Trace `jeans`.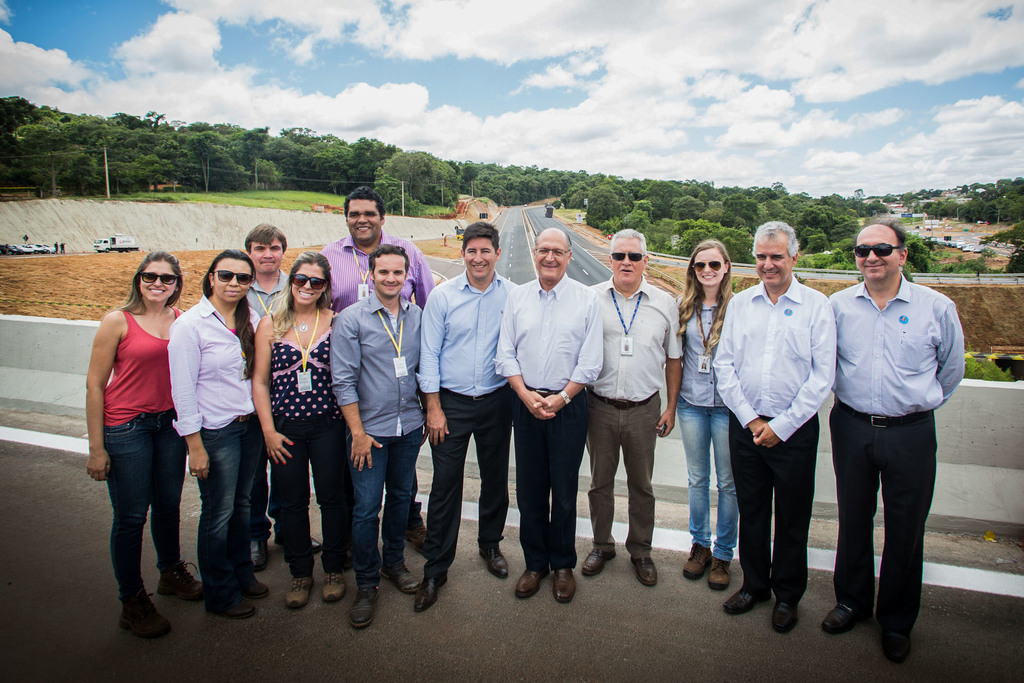
Traced to <region>95, 421, 177, 630</region>.
